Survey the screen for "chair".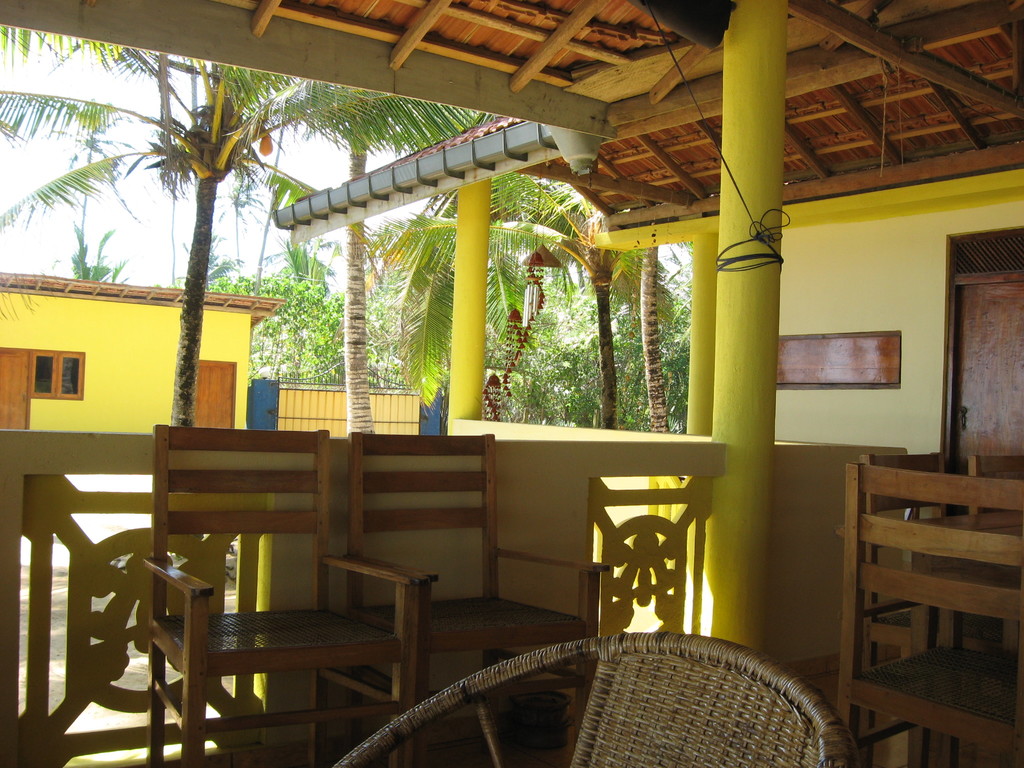
Survey found: [346,430,616,767].
